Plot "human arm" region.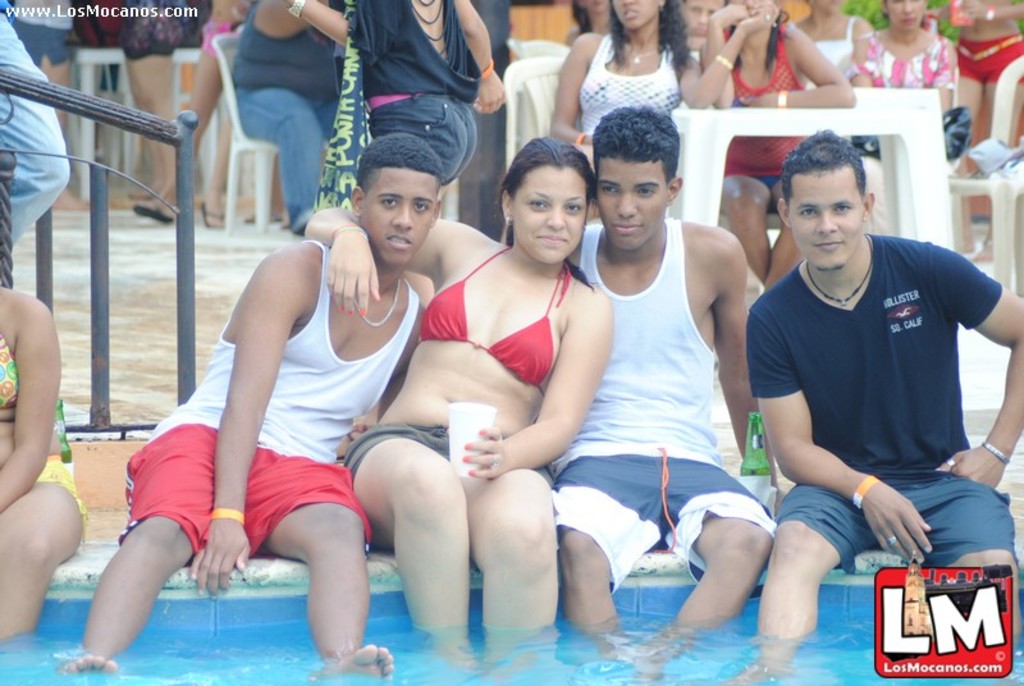
Plotted at (x1=306, y1=214, x2=477, y2=316).
